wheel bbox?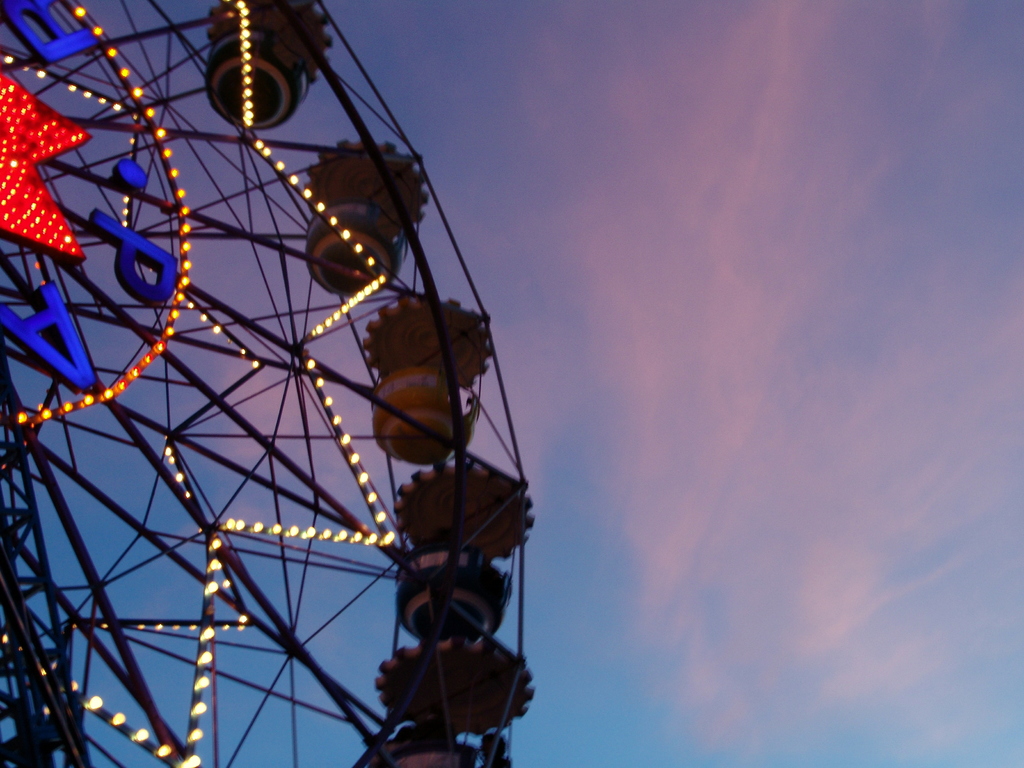
100/15/724/767
